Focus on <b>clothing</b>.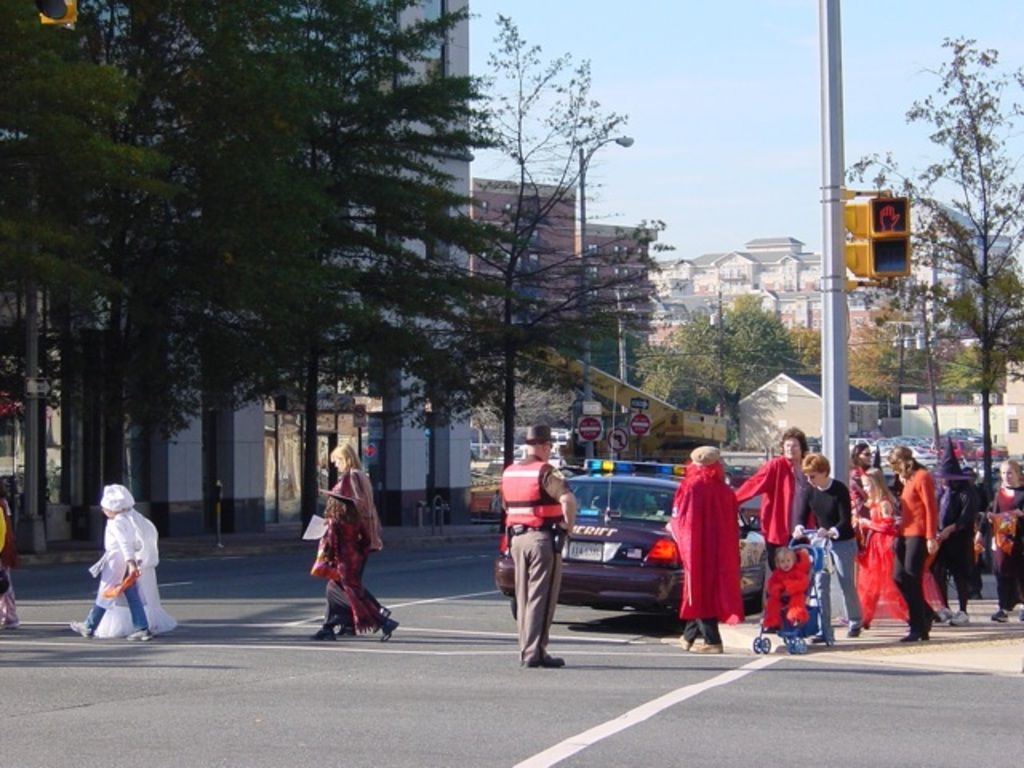
Focused at {"left": 938, "top": 434, "right": 973, "bottom": 611}.
